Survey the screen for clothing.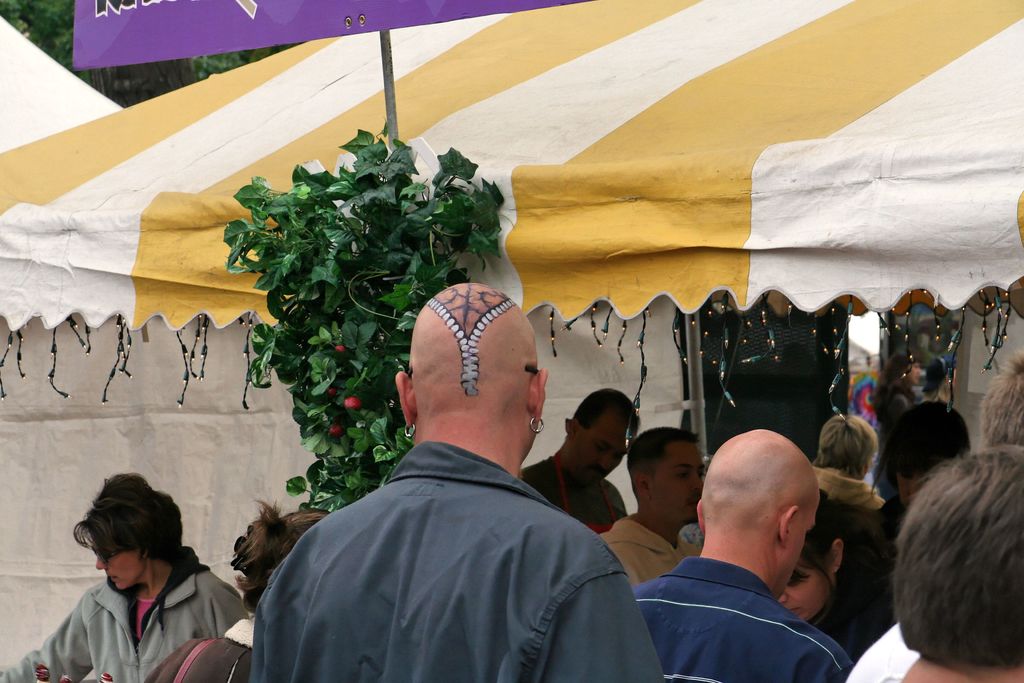
Survey found: detection(800, 473, 890, 655).
